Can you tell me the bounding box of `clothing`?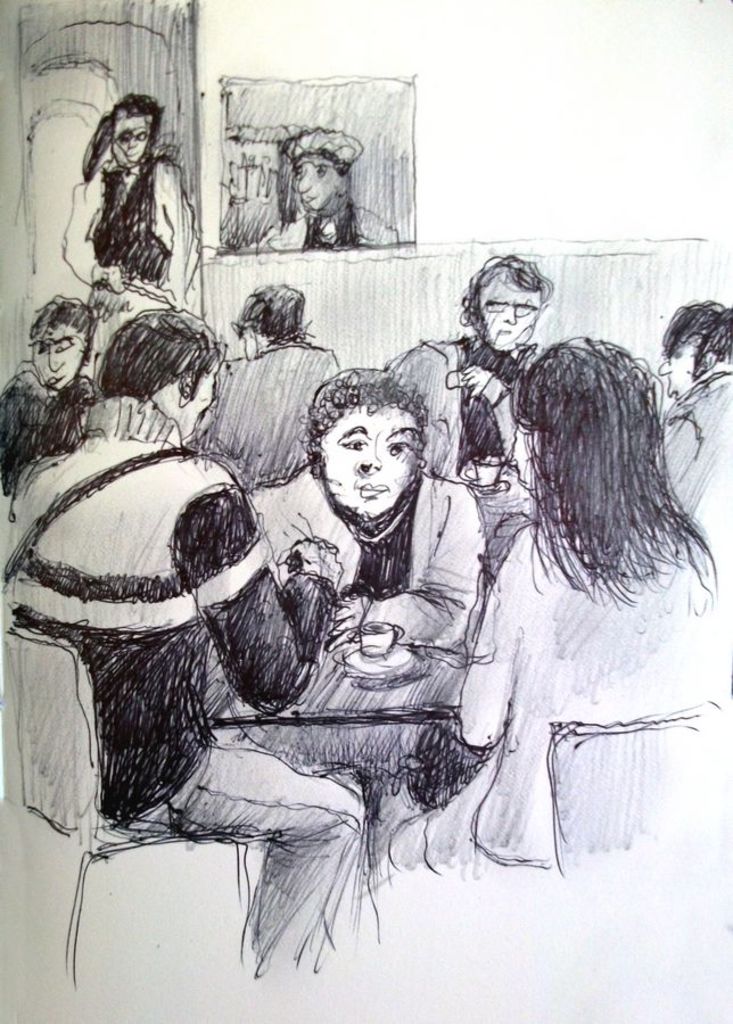
[204,336,336,493].
